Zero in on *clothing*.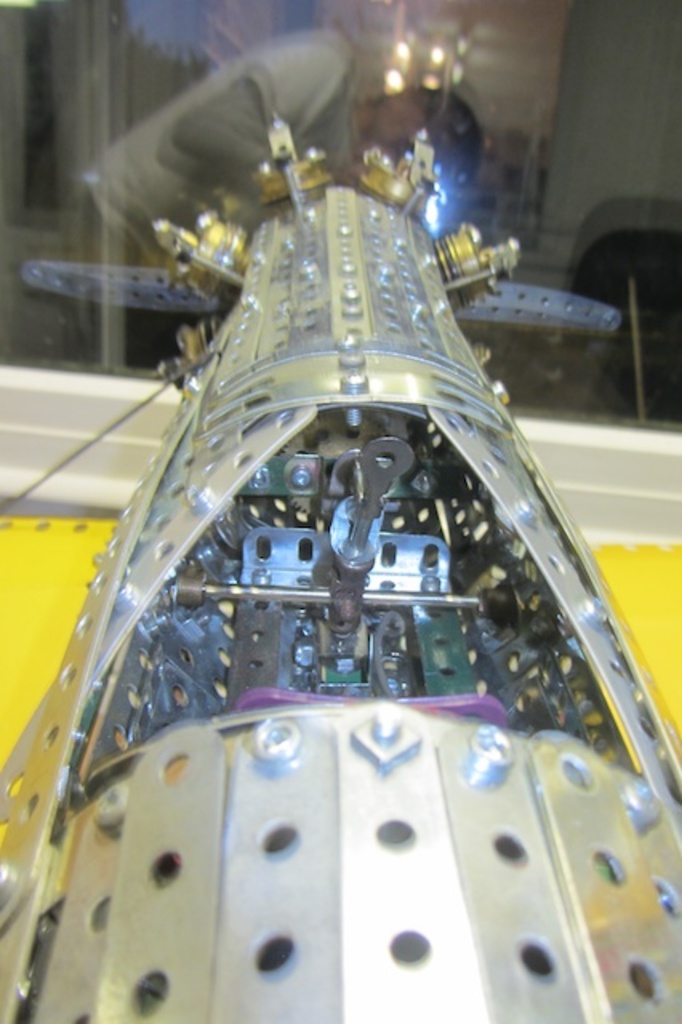
Zeroed in: locate(56, 27, 359, 376).
